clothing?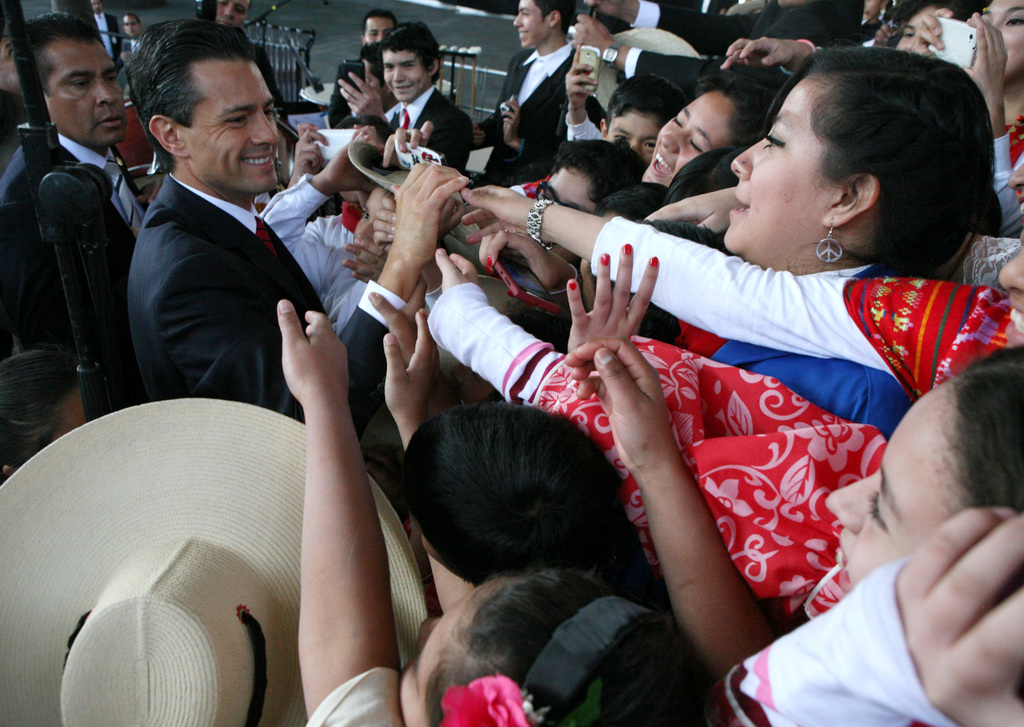
623/0/865/61
